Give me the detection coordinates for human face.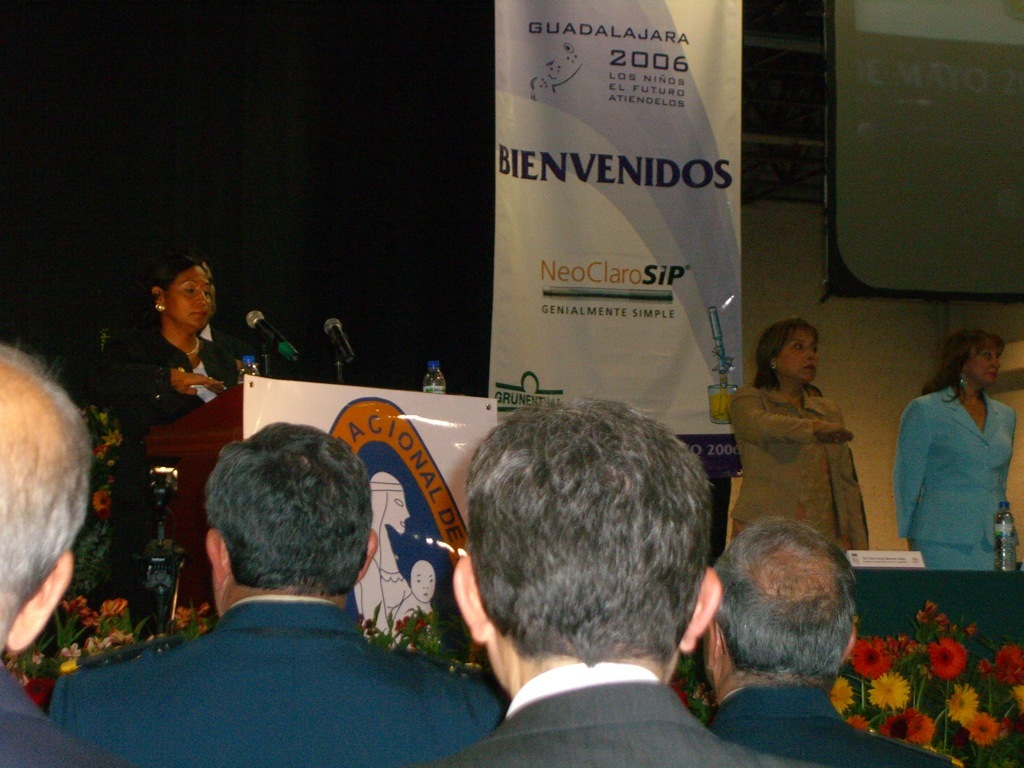
box=[775, 327, 822, 383].
